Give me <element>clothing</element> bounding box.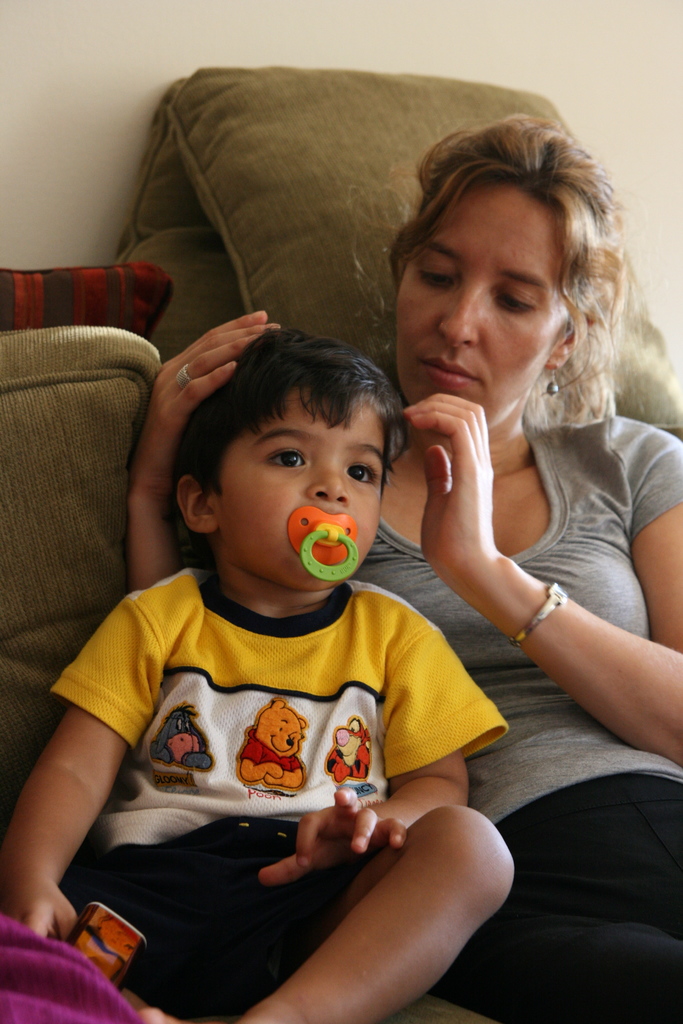
crop(331, 420, 682, 1023).
